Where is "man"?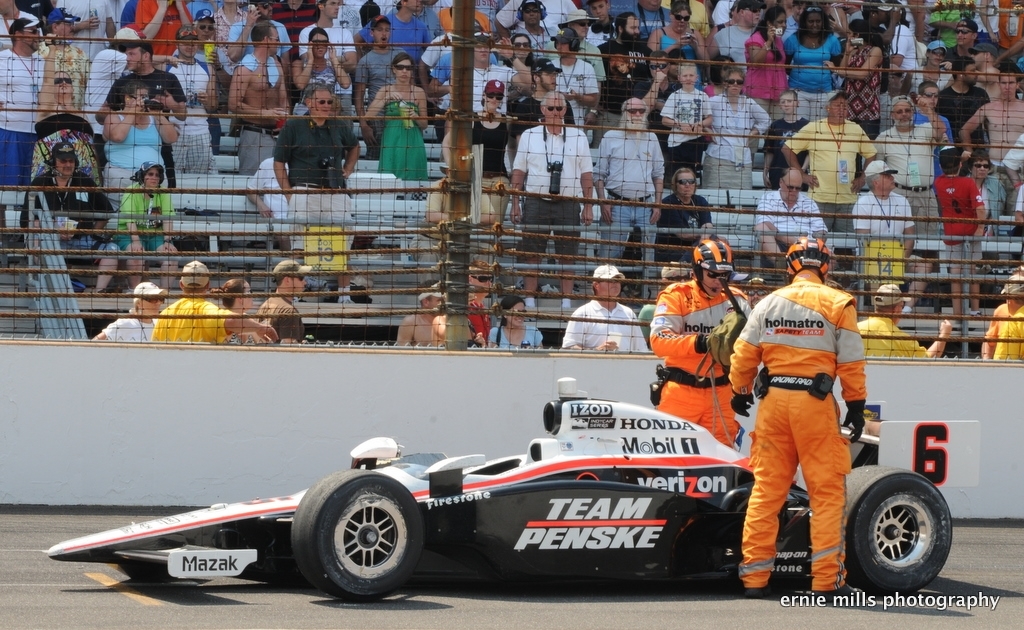
275/84/375/282.
